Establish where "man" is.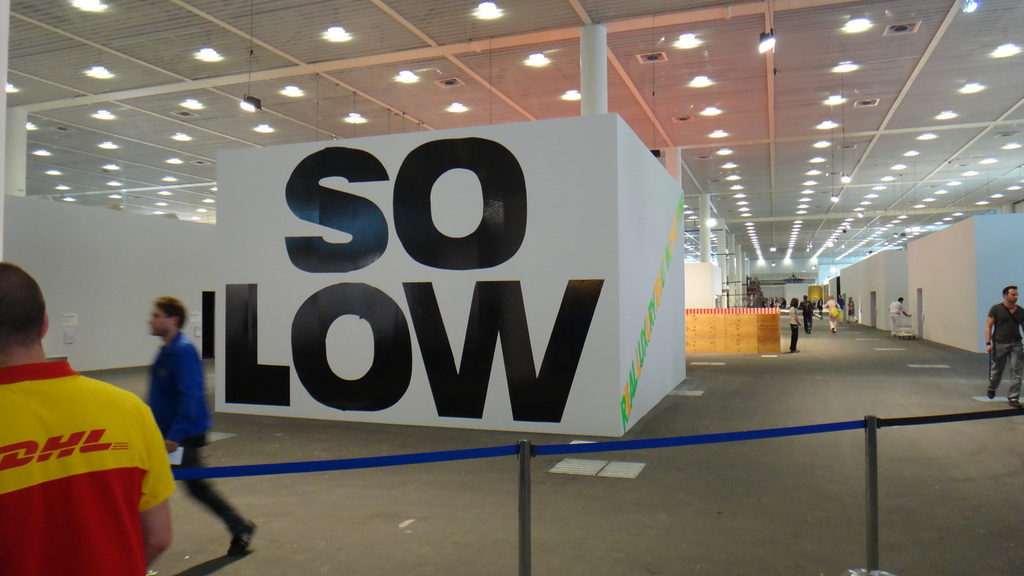
Established at x1=139 y1=292 x2=250 y2=561.
